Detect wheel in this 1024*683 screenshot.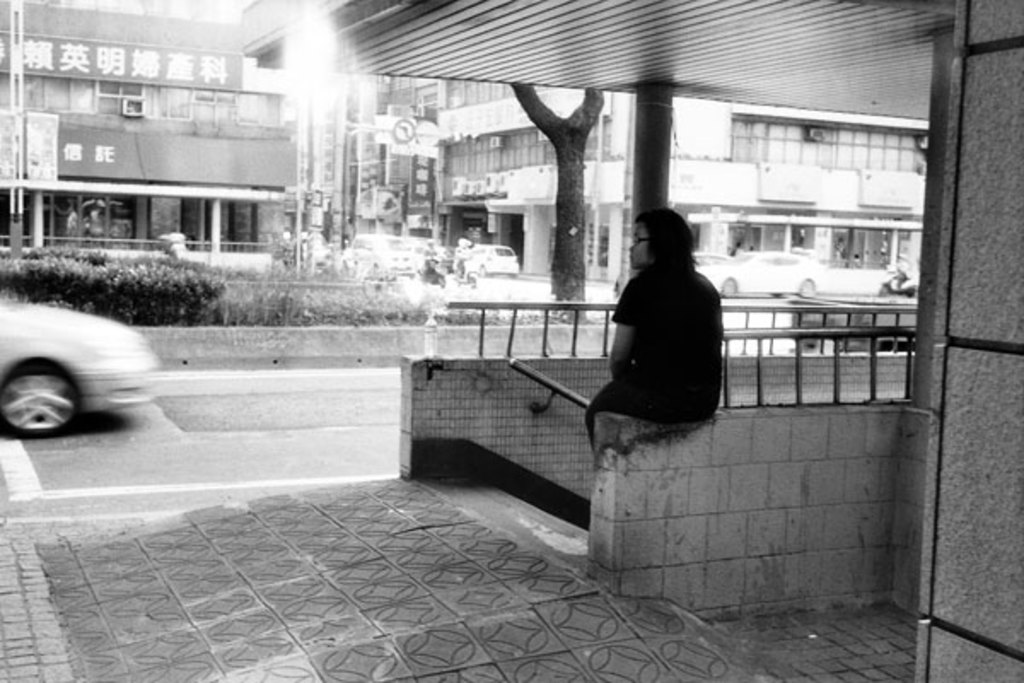
Detection: rect(722, 278, 736, 295).
